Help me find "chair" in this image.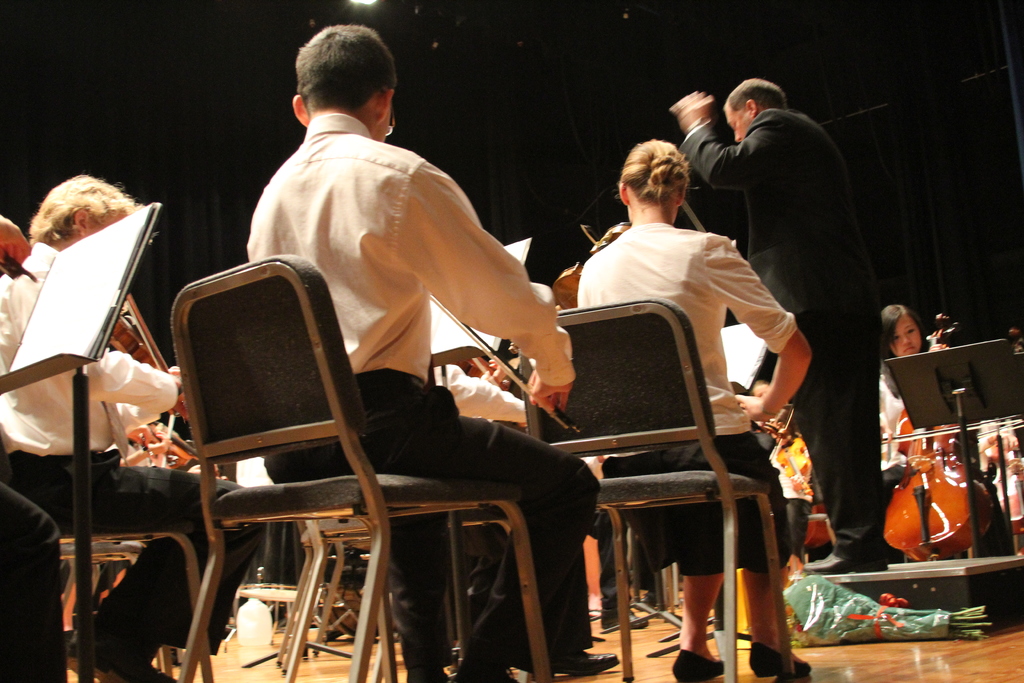
Found it: [167,228,529,676].
